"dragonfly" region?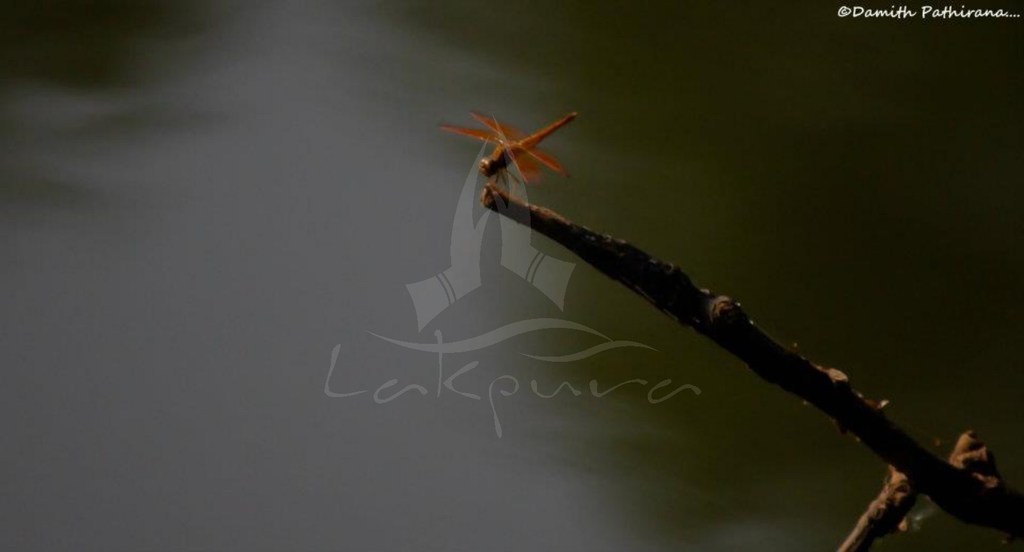
[left=437, top=110, right=579, bottom=185]
